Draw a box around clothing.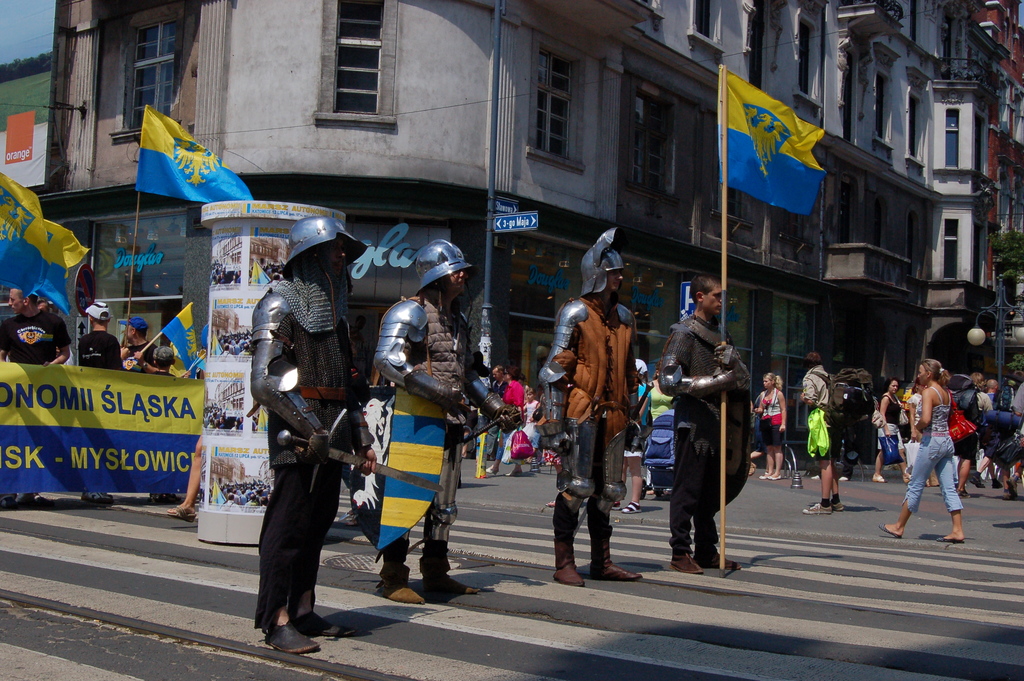
left=0, top=309, right=71, bottom=367.
